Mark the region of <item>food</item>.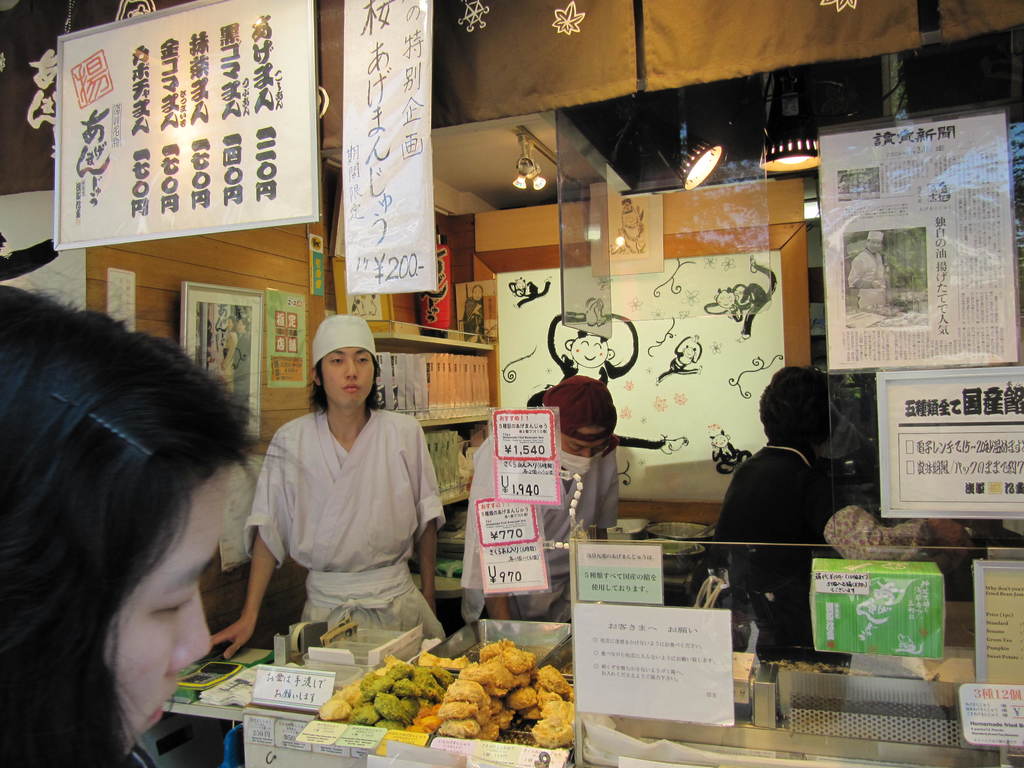
Region: [445,654,468,671].
